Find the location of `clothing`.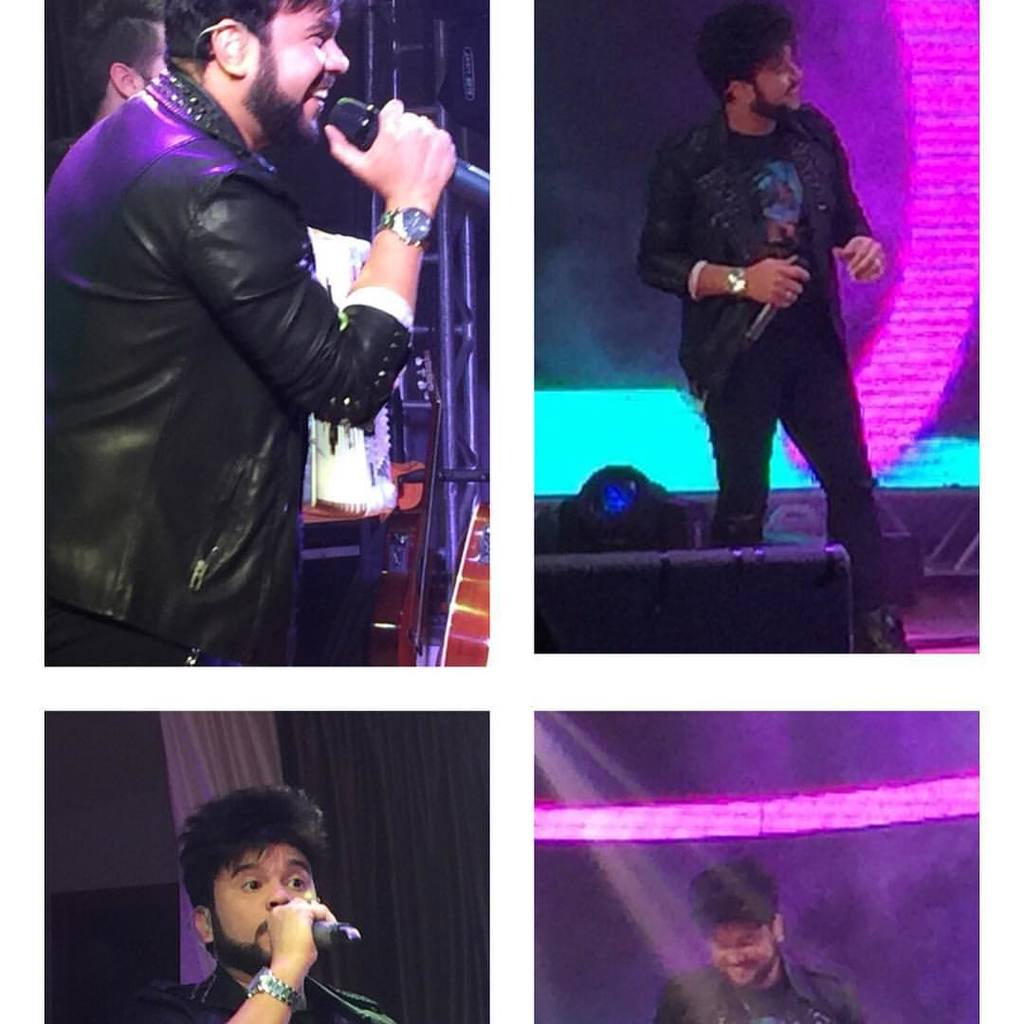
Location: bbox=[118, 960, 390, 1023].
